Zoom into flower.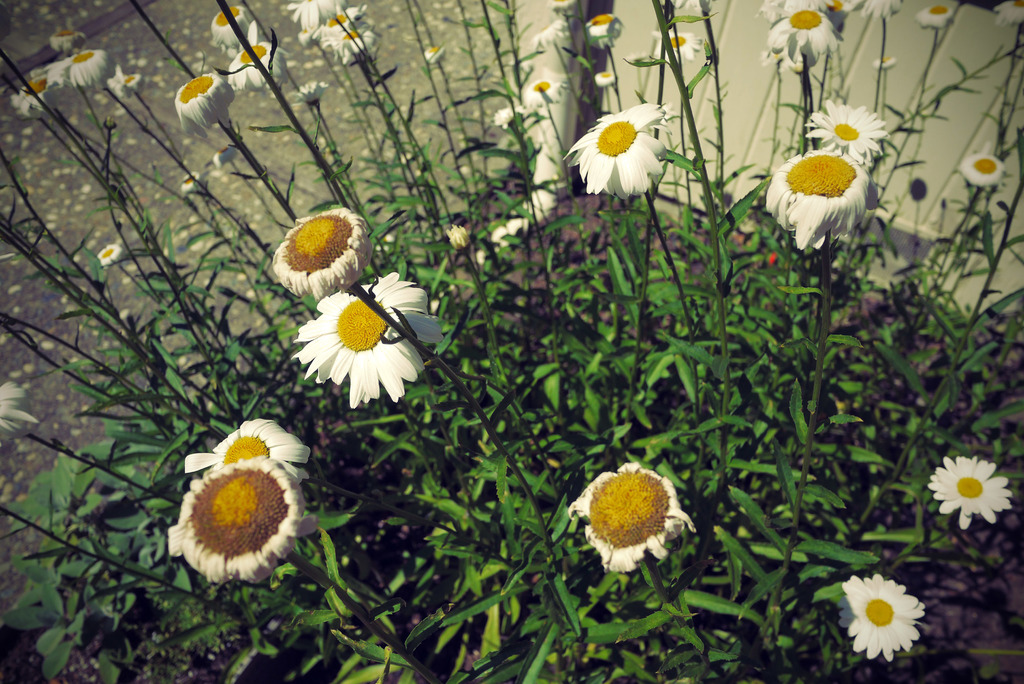
Zoom target: 68,49,115,88.
